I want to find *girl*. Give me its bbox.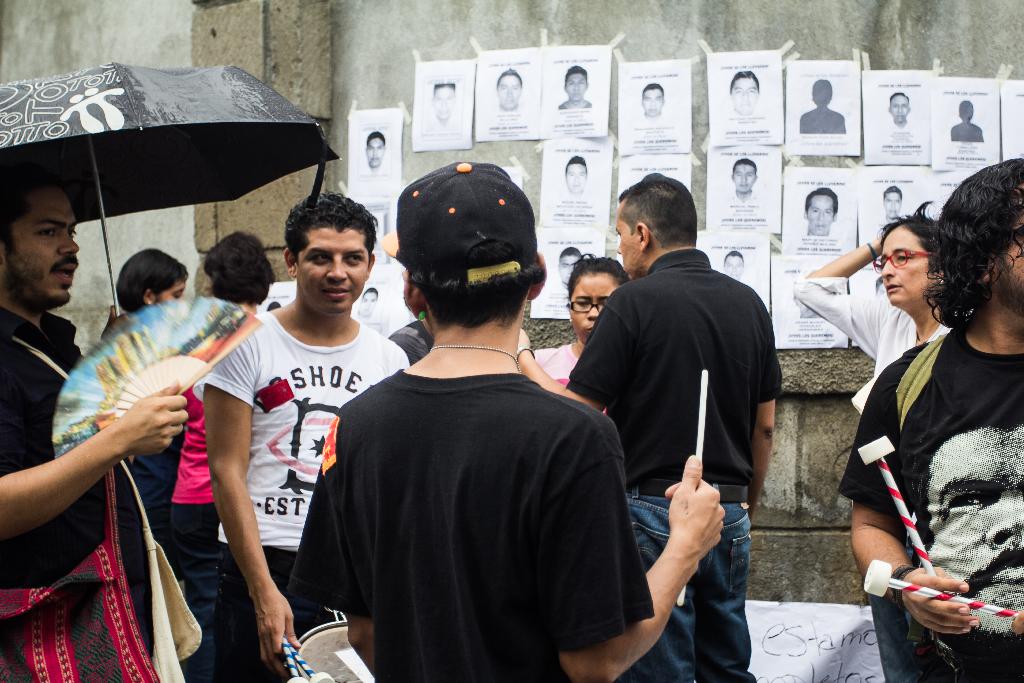
(x1=116, y1=247, x2=181, y2=313).
